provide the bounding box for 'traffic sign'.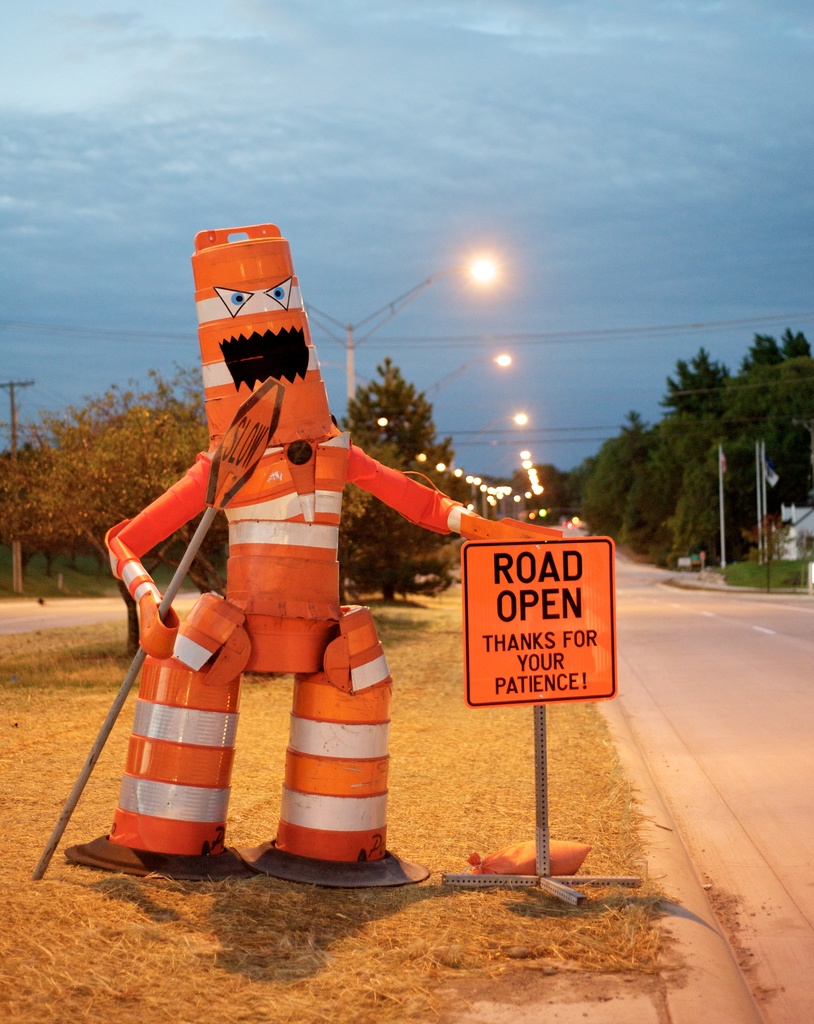
Rect(459, 540, 618, 707).
